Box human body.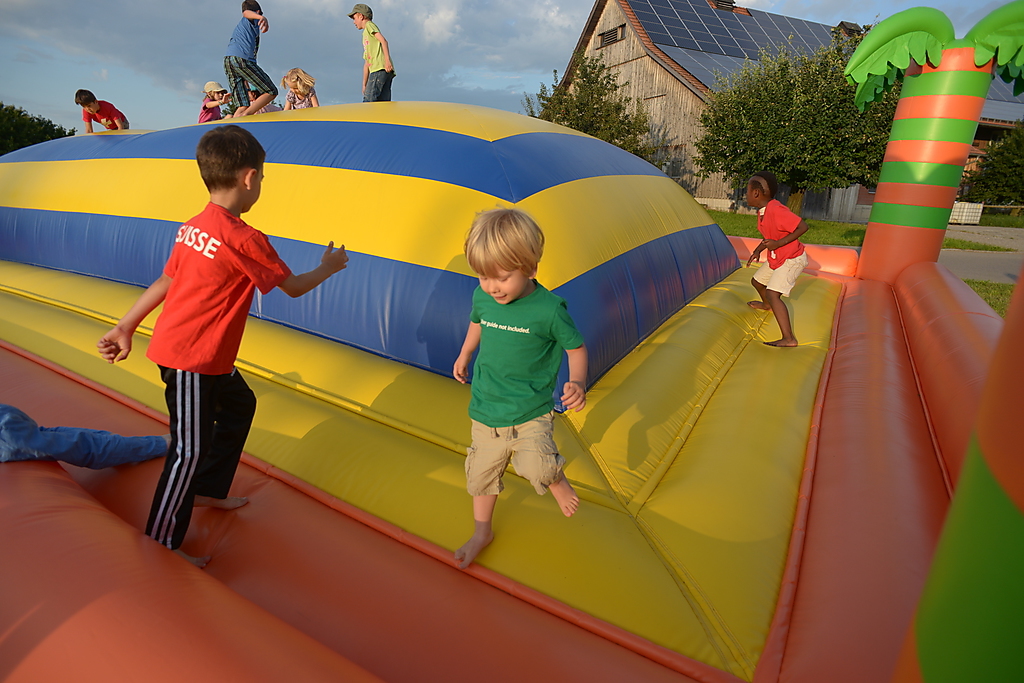
357, 14, 390, 107.
